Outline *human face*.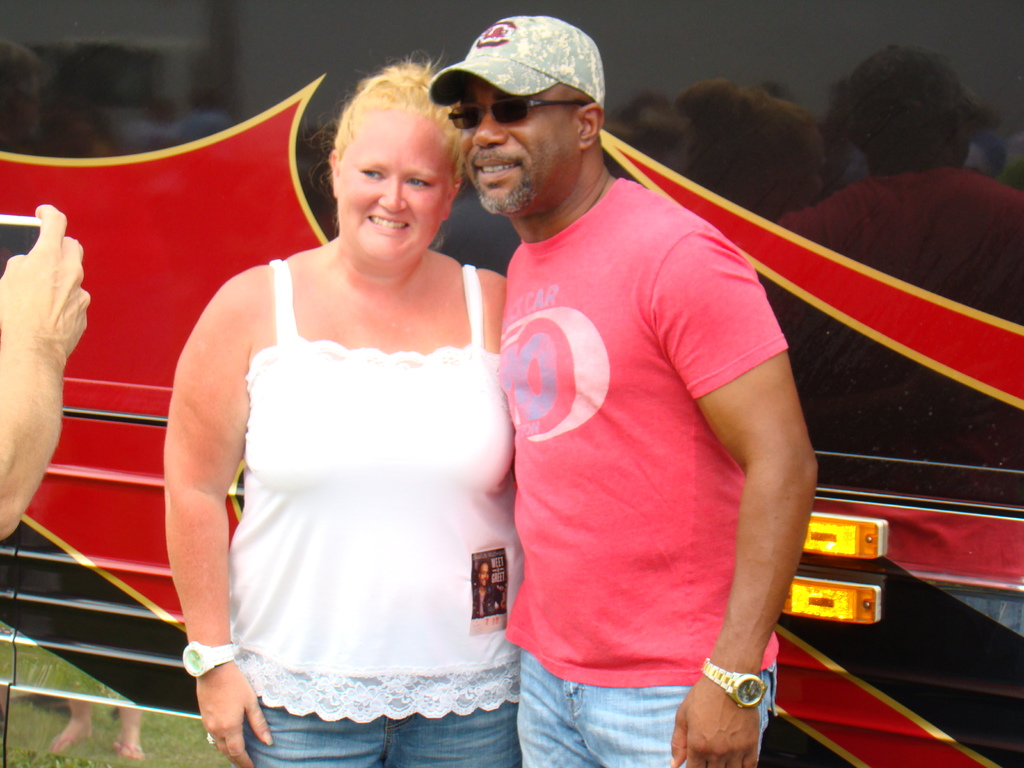
Outline: 342 107 445 273.
